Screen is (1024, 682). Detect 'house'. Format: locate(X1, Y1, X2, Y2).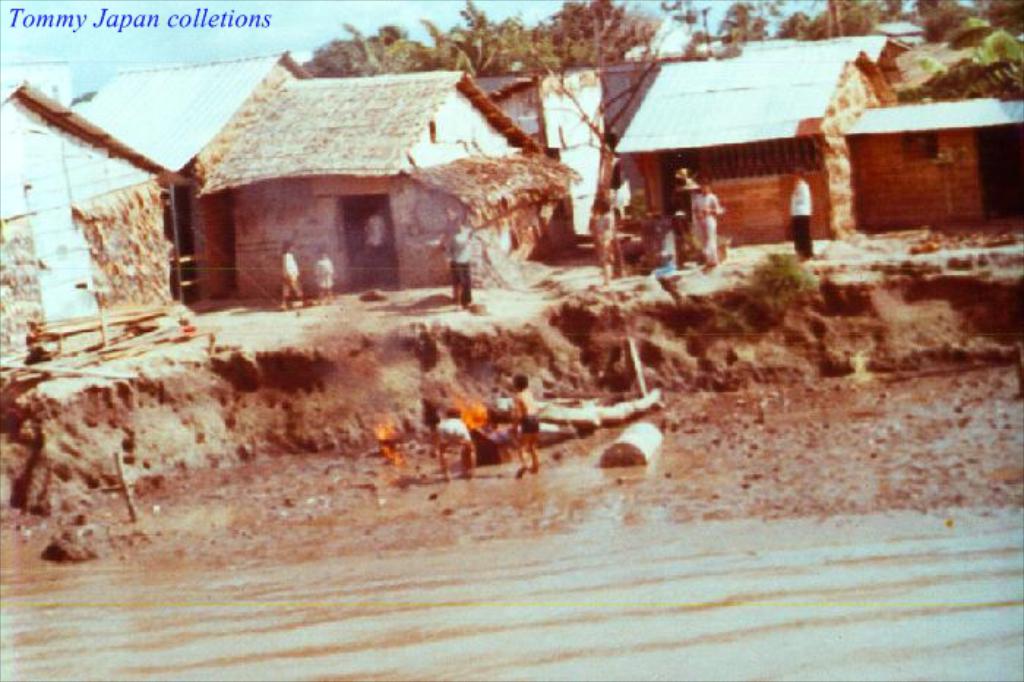
locate(568, 40, 982, 263).
